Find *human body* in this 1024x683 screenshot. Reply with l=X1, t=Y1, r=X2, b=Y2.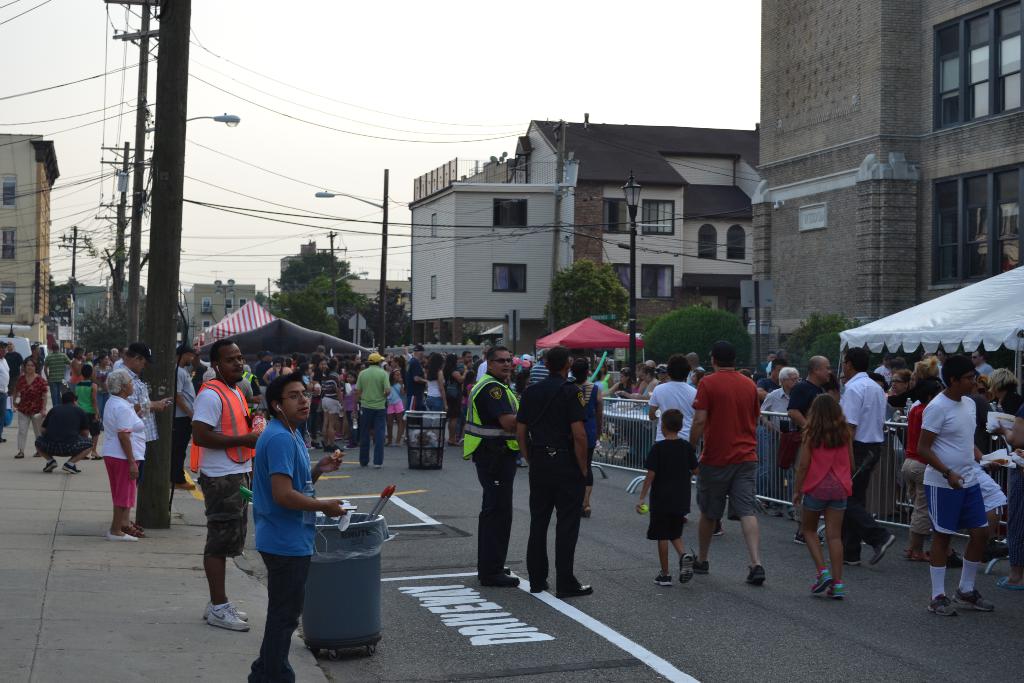
l=244, t=414, r=352, b=682.
